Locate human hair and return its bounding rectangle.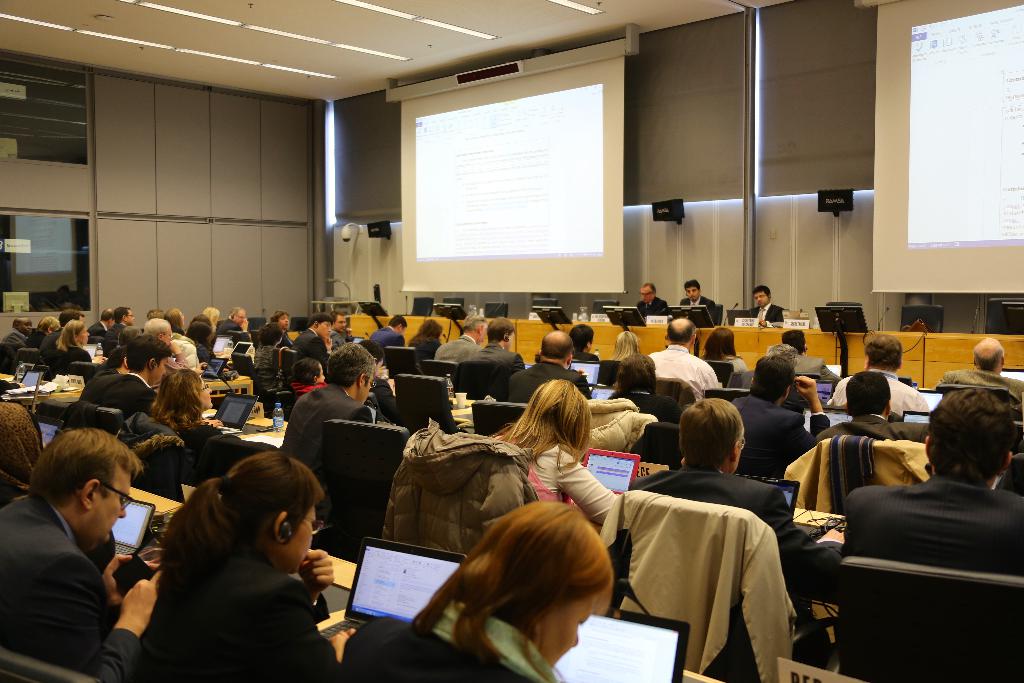
<box>754,286,771,303</box>.
